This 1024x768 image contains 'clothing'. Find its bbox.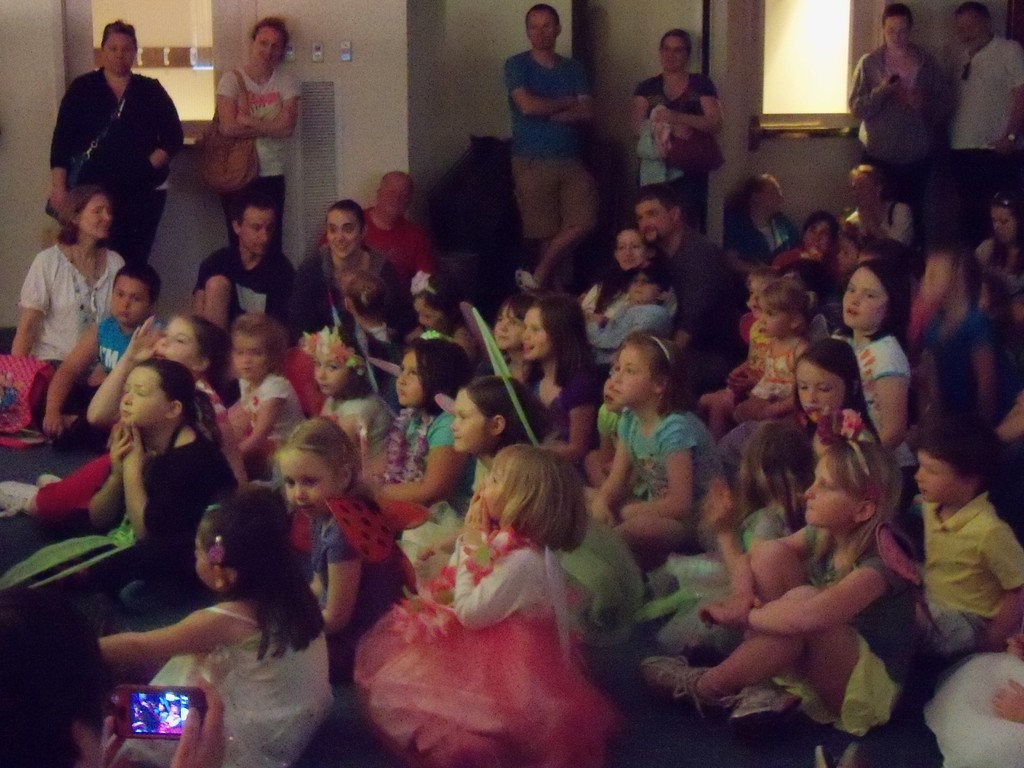
<region>753, 518, 930, 744</region>.
